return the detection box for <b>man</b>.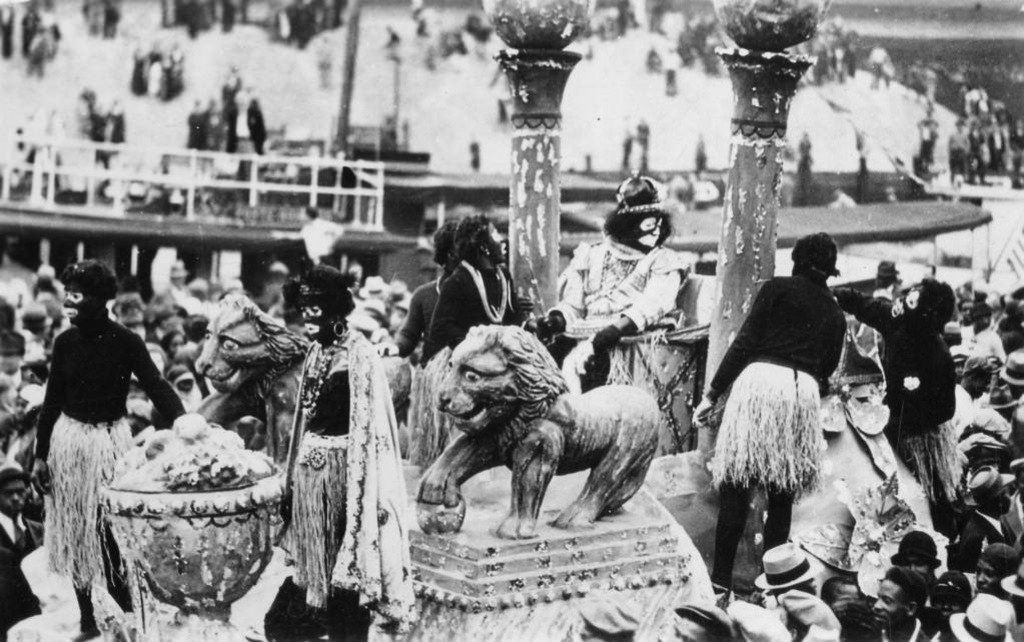
locate(949, 115, 966, 184).
